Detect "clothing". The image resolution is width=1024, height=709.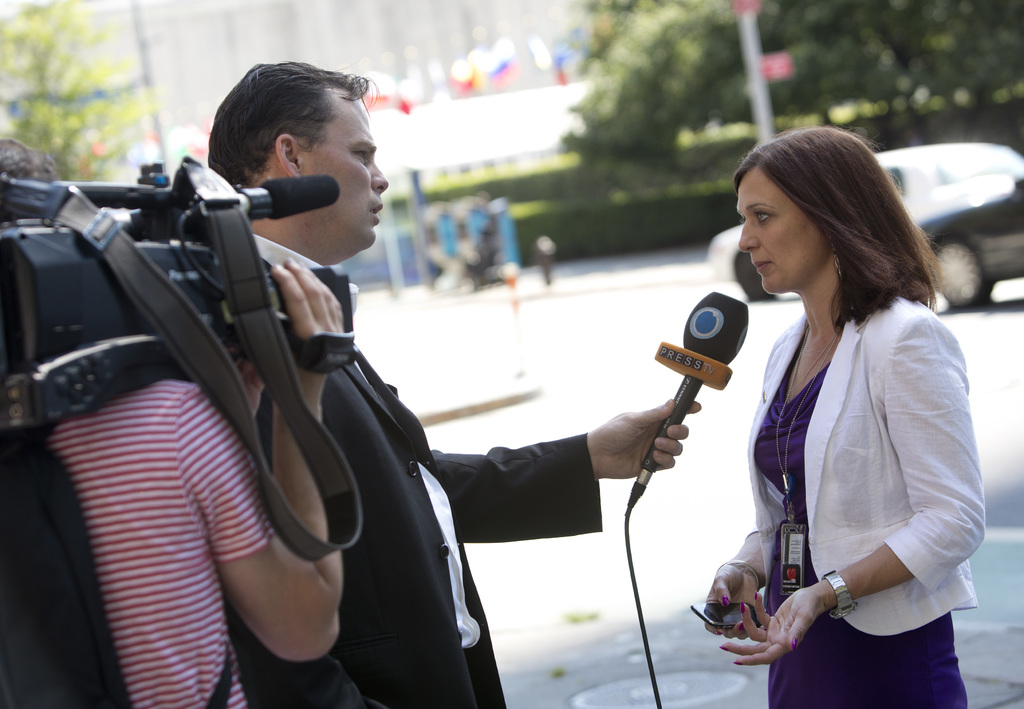
BBox(743, 293, 989, 708).
